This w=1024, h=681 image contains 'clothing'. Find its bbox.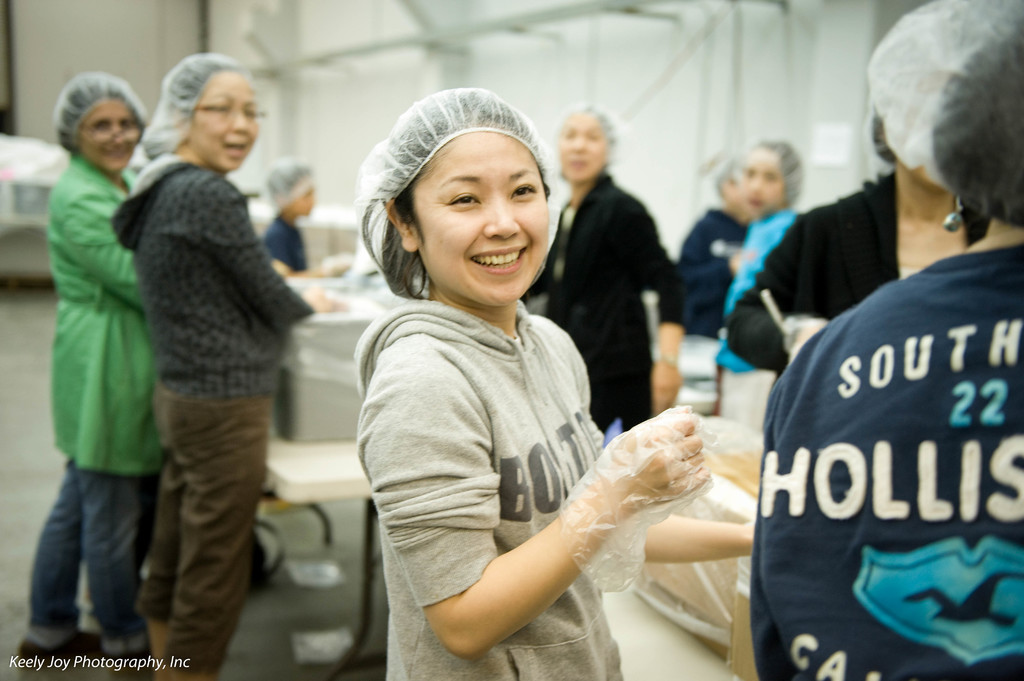
BBox(674, 211, 744, 396).
